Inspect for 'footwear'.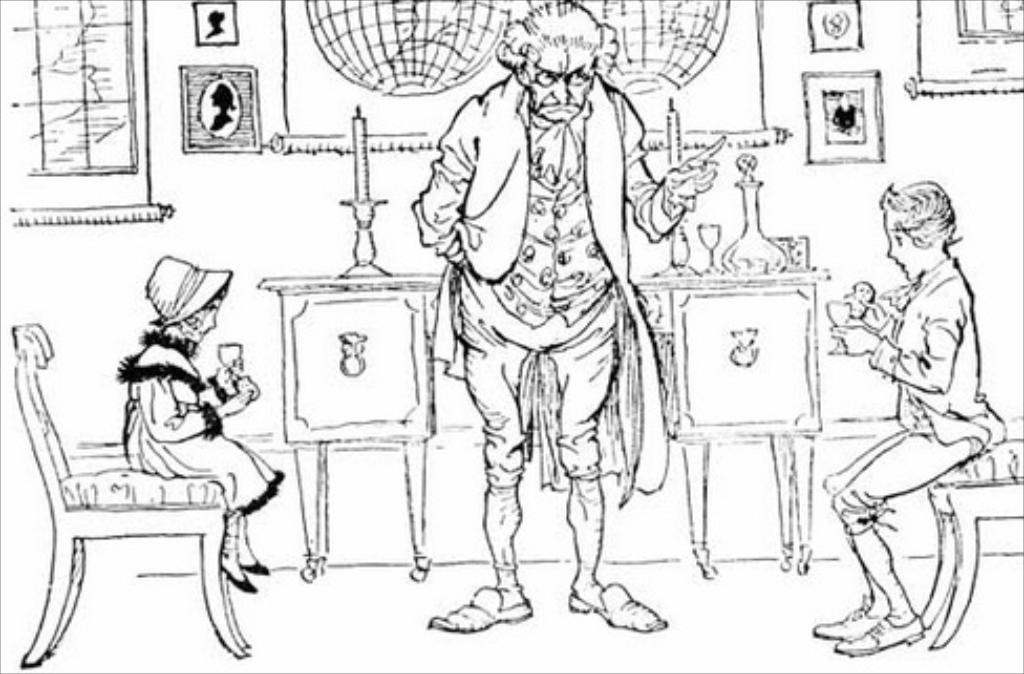
Inspection: region(206, 556, 266, 569).
